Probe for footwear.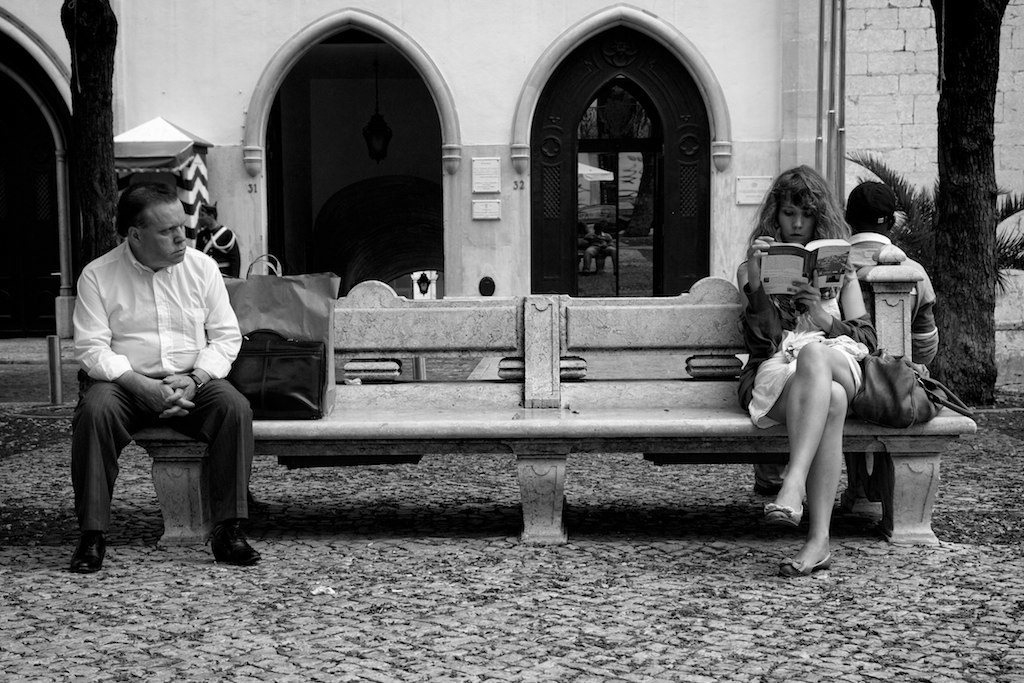
Probe result: Rect(769, 504, 802, 532).
